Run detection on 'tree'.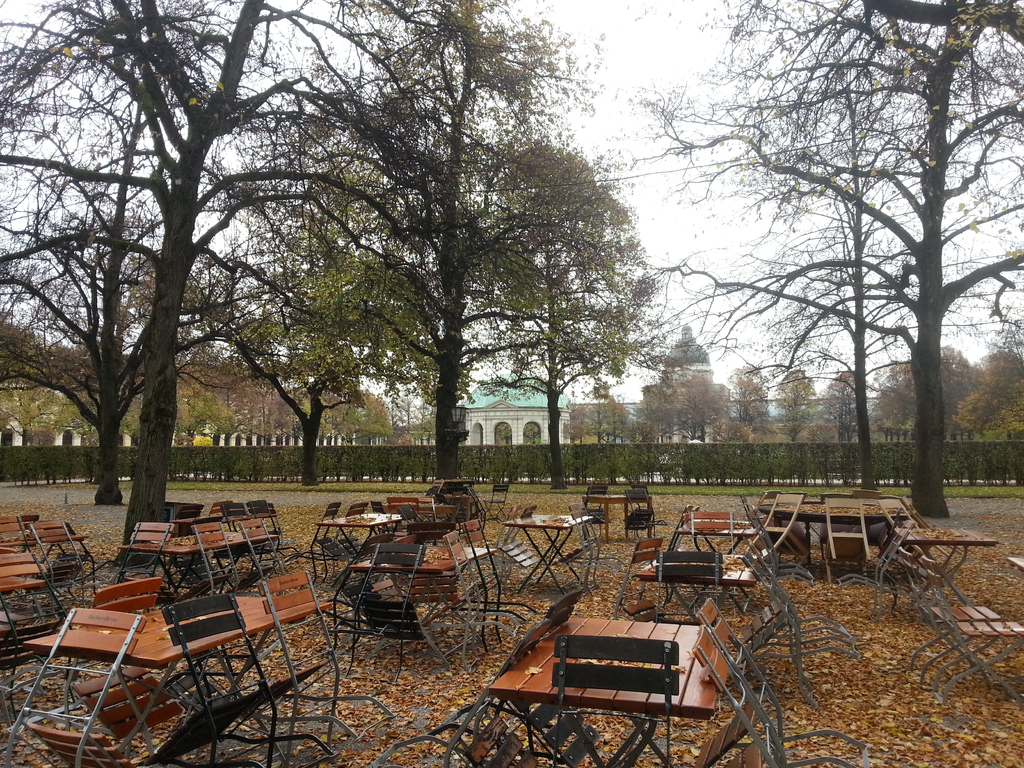
Result: box=[260, 2, 623, 478].
